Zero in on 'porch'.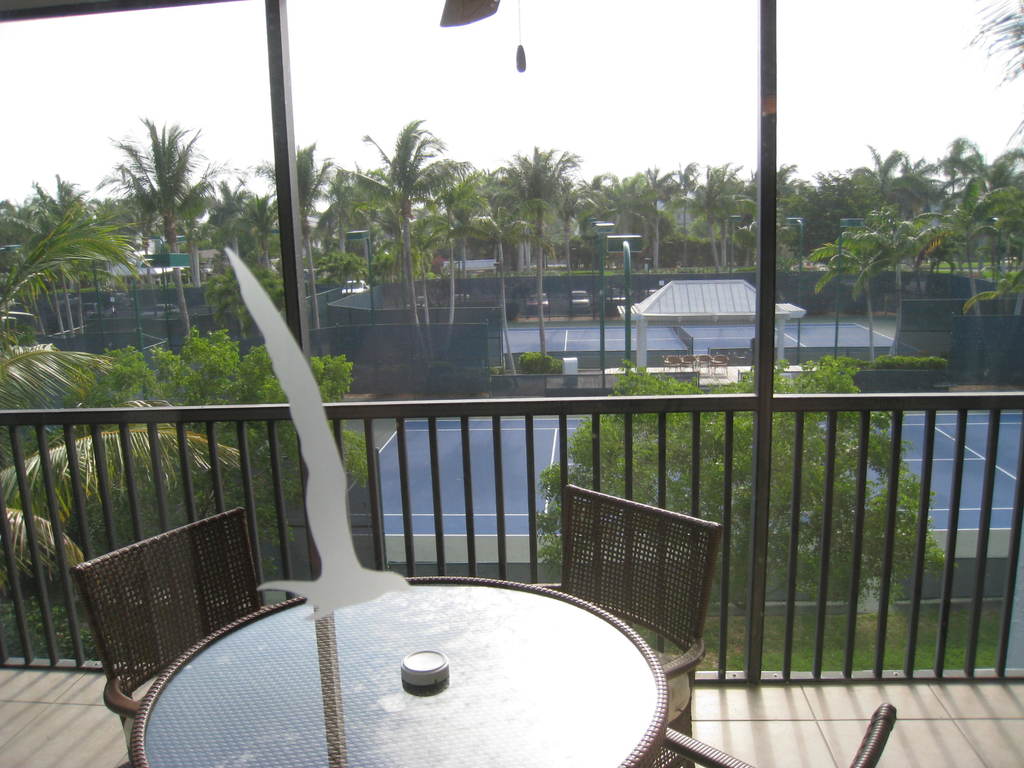
Zeroed in: (0,391,1023,767).
